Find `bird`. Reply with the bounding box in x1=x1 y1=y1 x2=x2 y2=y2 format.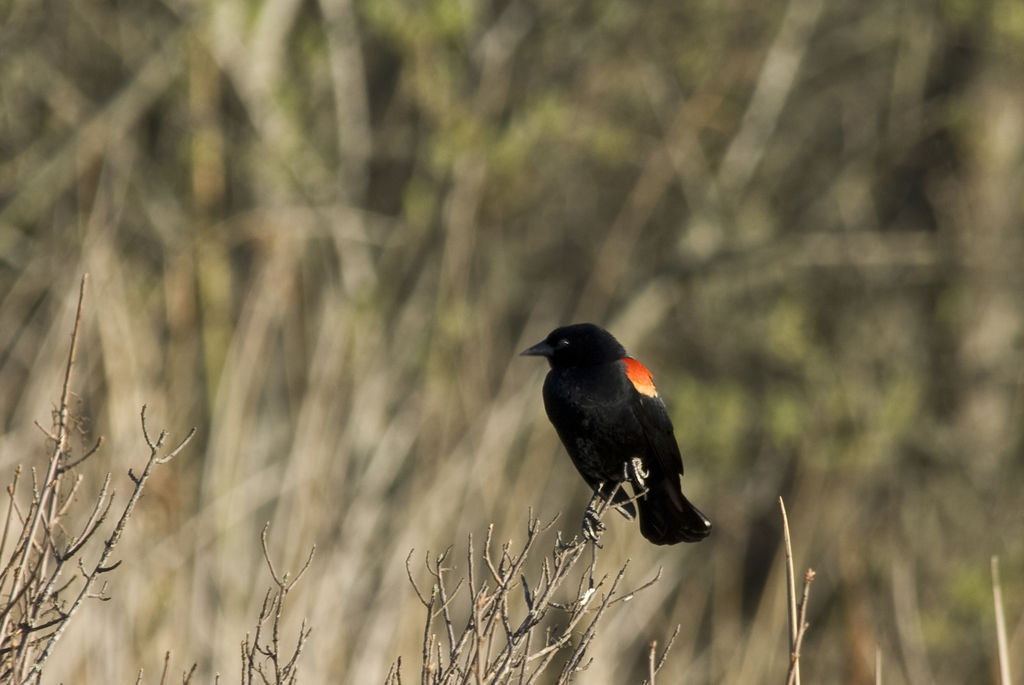
x1=514 y1=330 x2=715 y2=523.
